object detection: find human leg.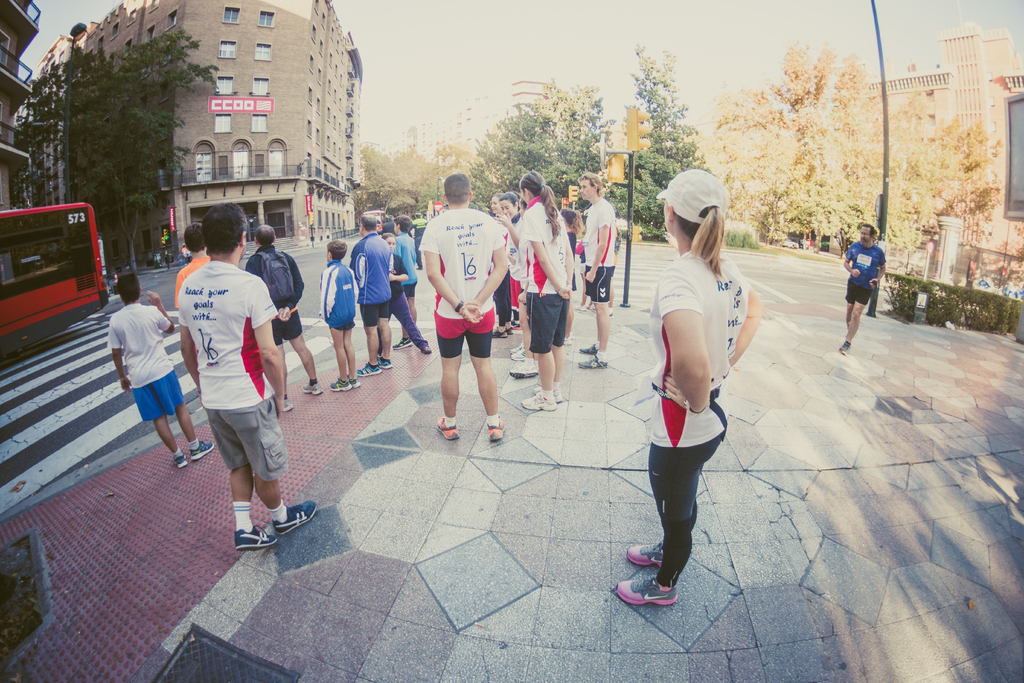
x1=156 y1=365 x2=219 y2=457.
